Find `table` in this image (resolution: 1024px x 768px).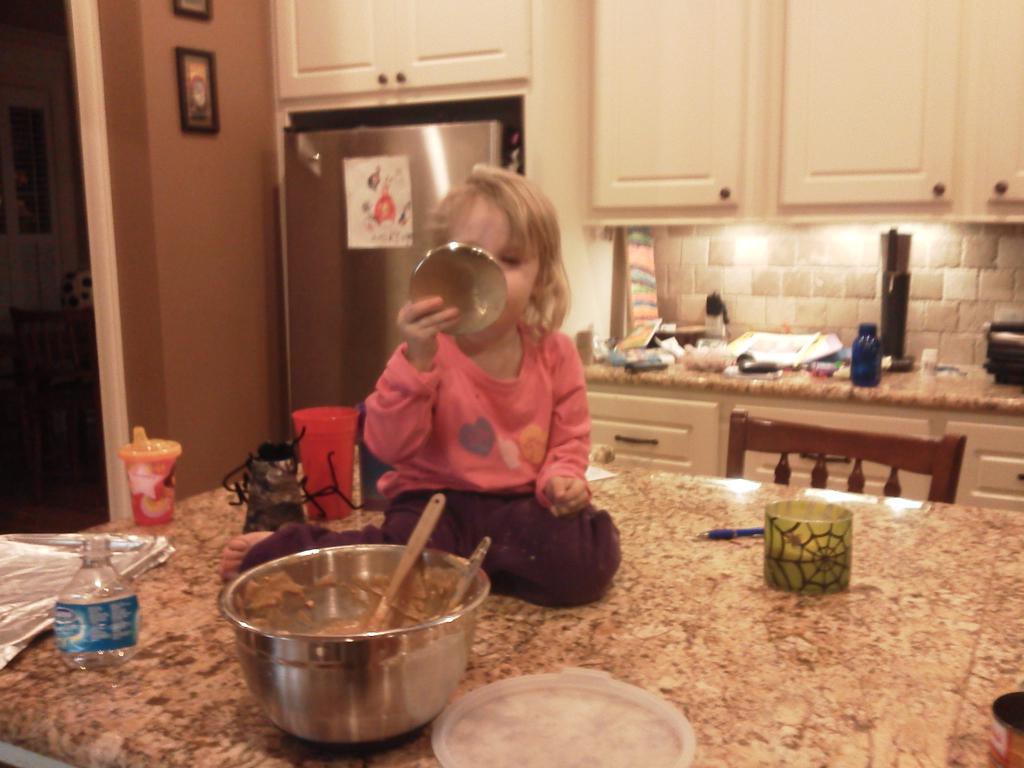
region(0, 463, 1023, 767).
